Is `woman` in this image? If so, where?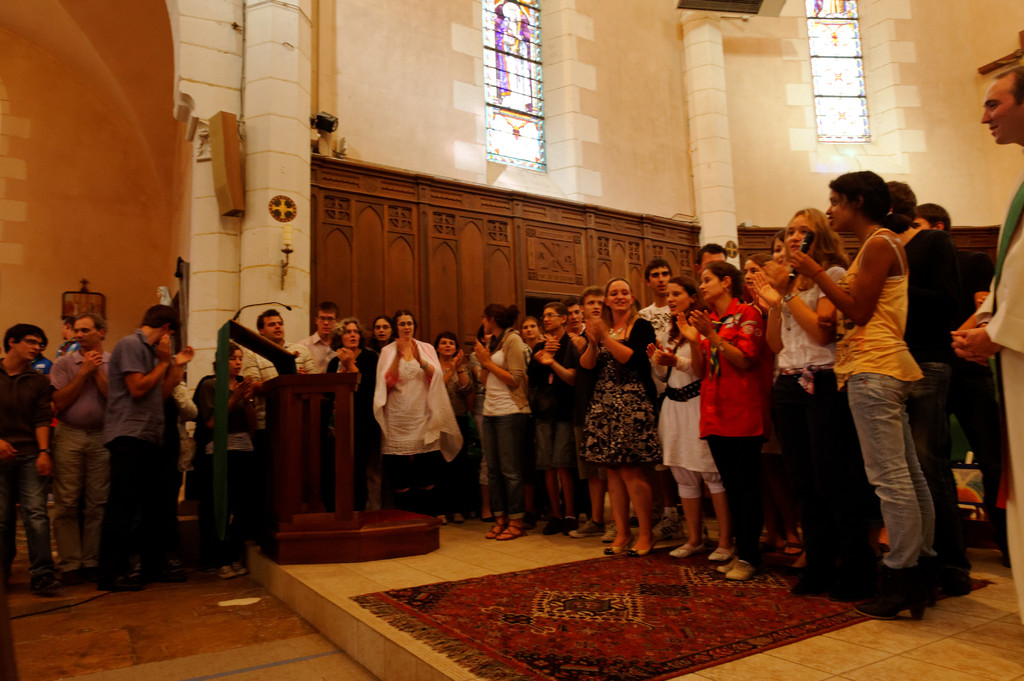
Yes, at detection(745, 255, 804, 559).
